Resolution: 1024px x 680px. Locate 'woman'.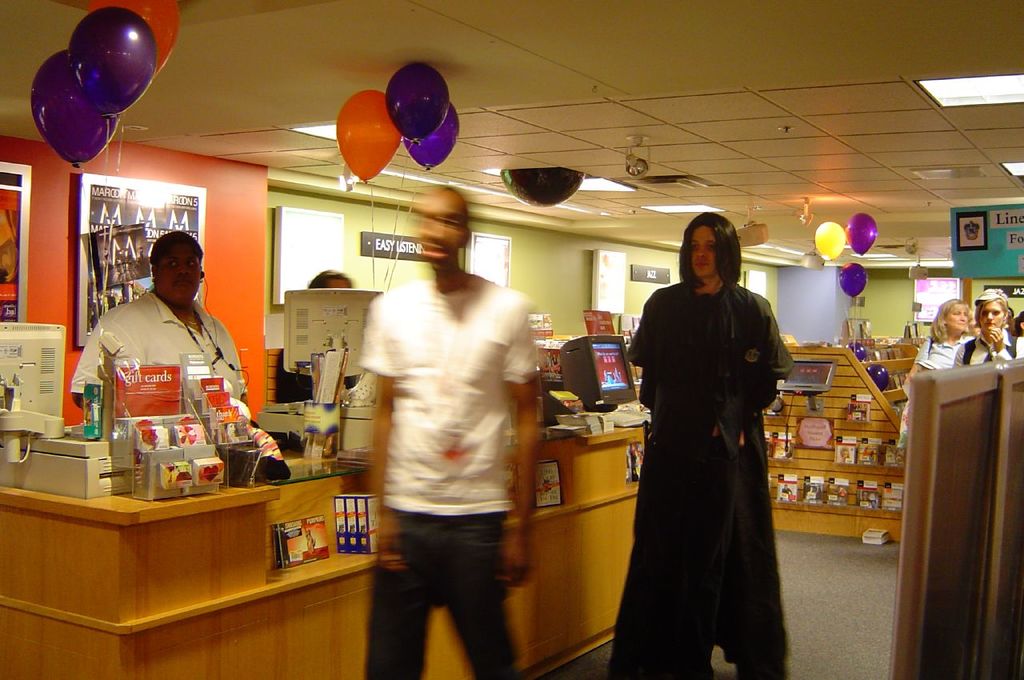
69,234,257,415.
